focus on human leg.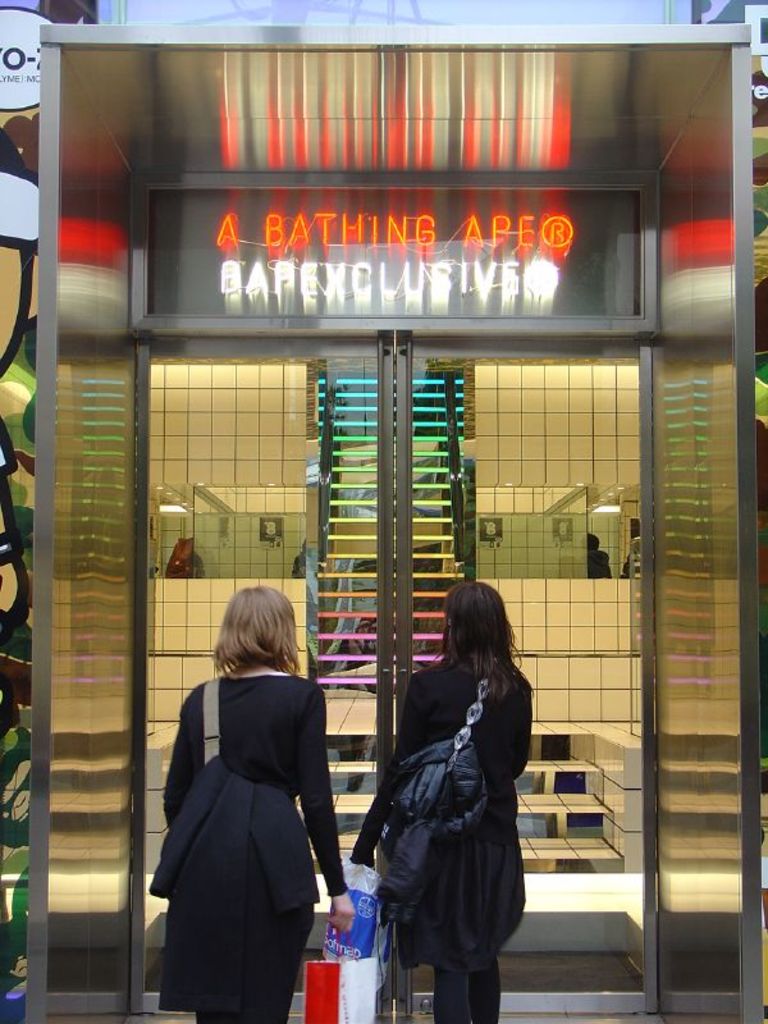
Focused at BBox(466, 951, 504, 1023).
